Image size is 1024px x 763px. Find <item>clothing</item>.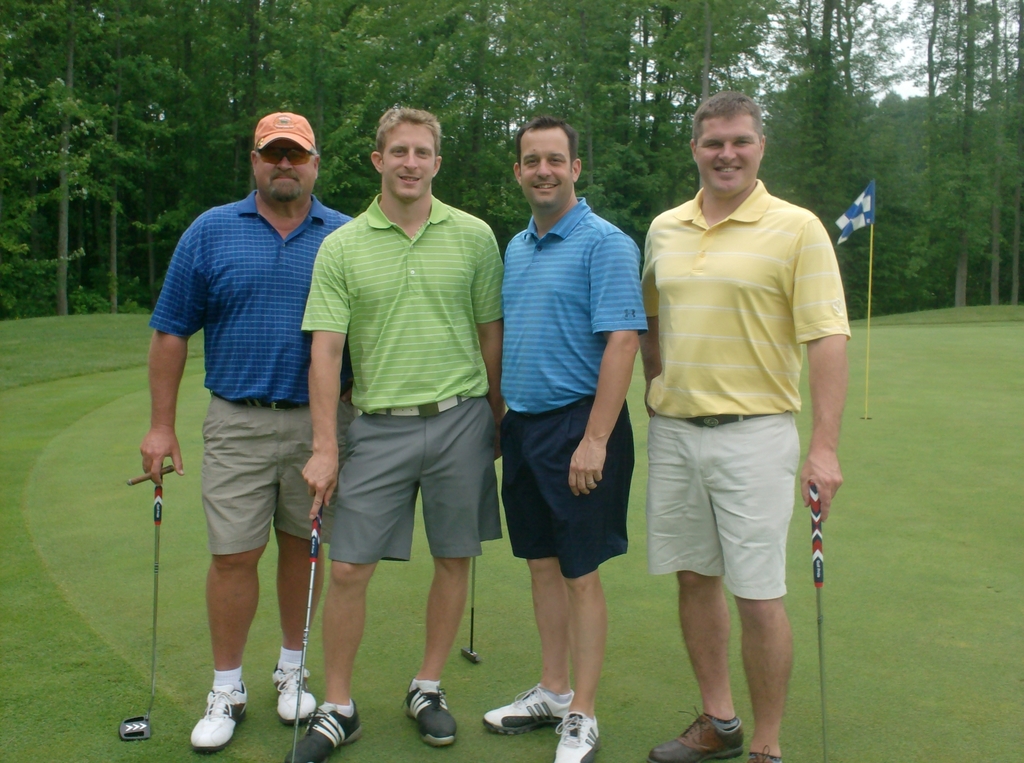
rect(498, 197, 652, 577).
